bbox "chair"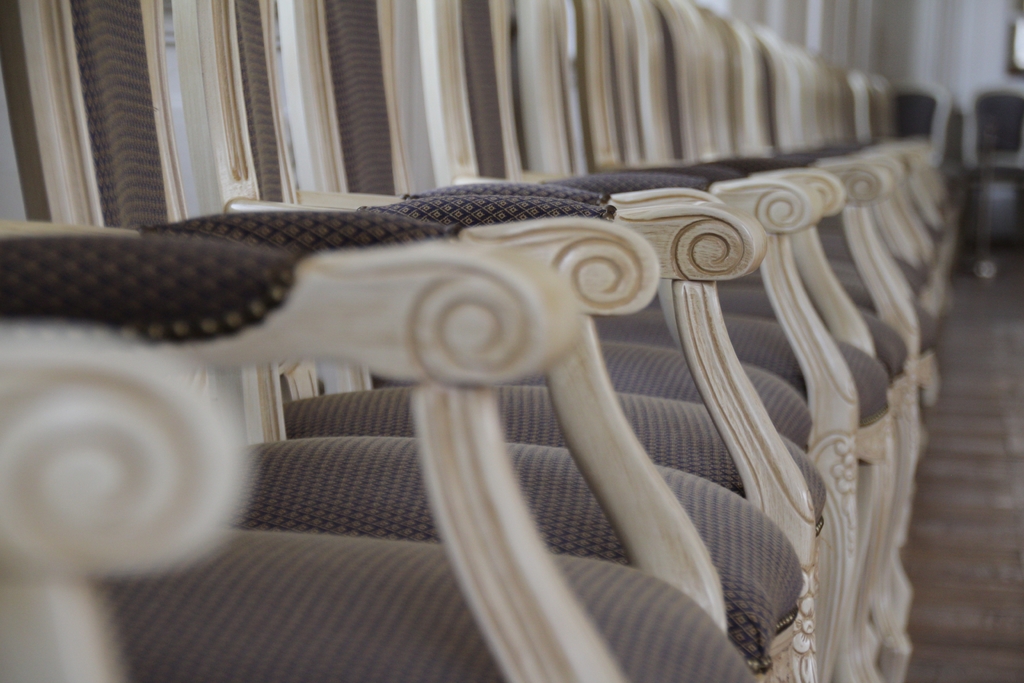
crop(886, 90, 976, 266)
